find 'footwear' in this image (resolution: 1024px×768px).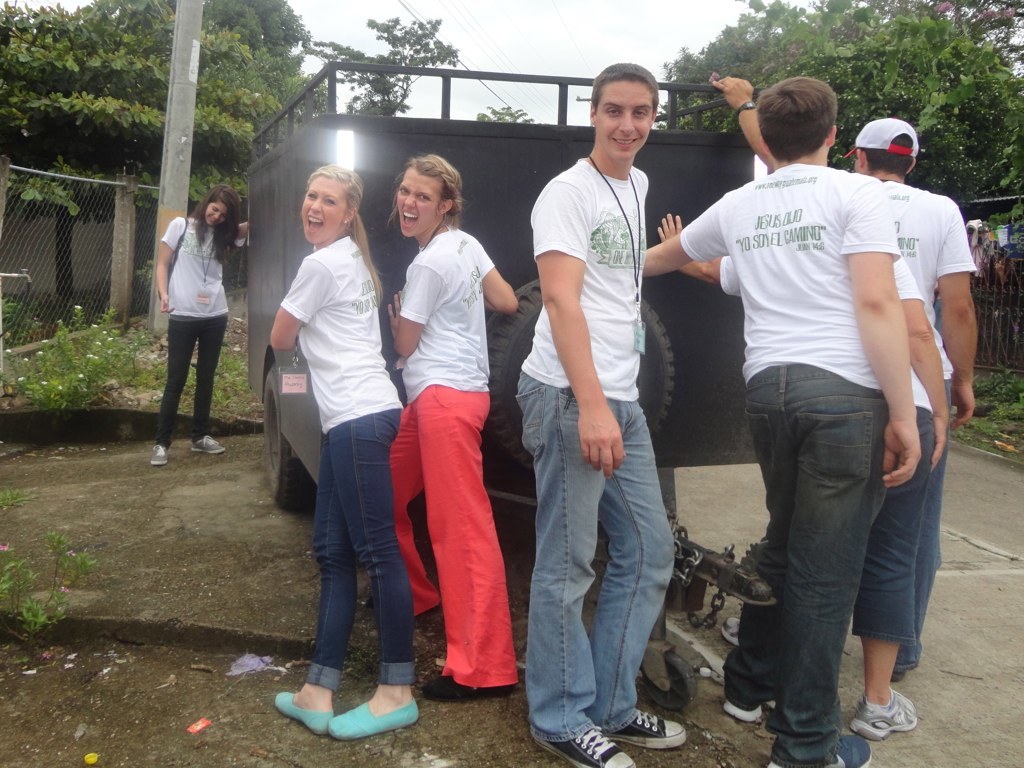
[196,433,227,453].
